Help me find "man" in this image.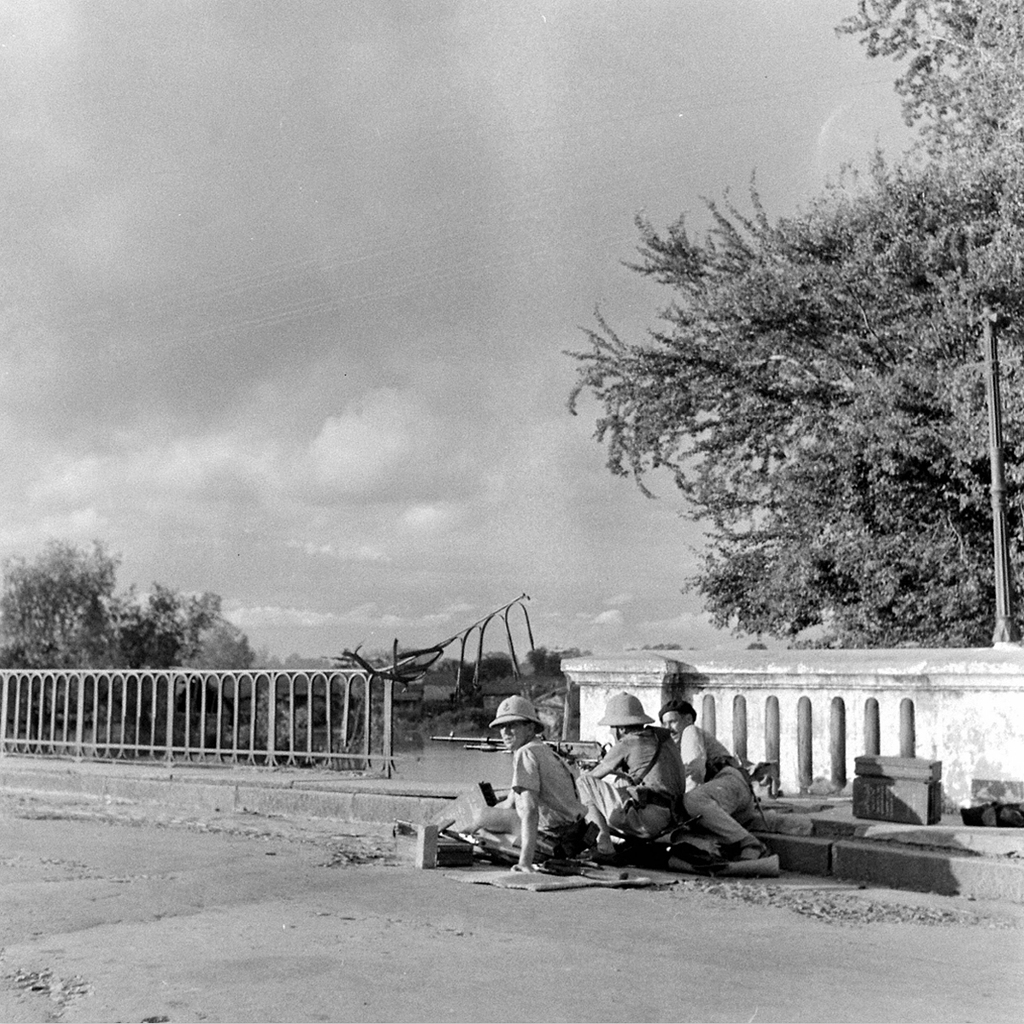
Found it: {"left": 624, "top": 684, "right": 736, "bottom": 878}.
